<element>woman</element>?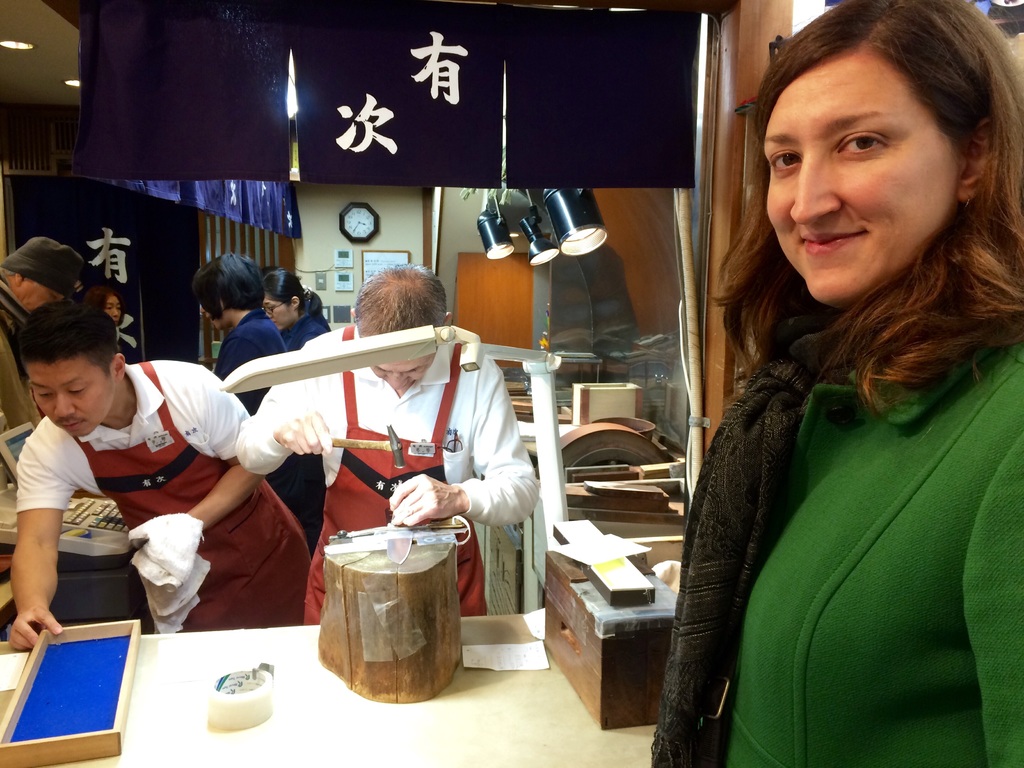
<region>265, 270, 332, 352</region>
